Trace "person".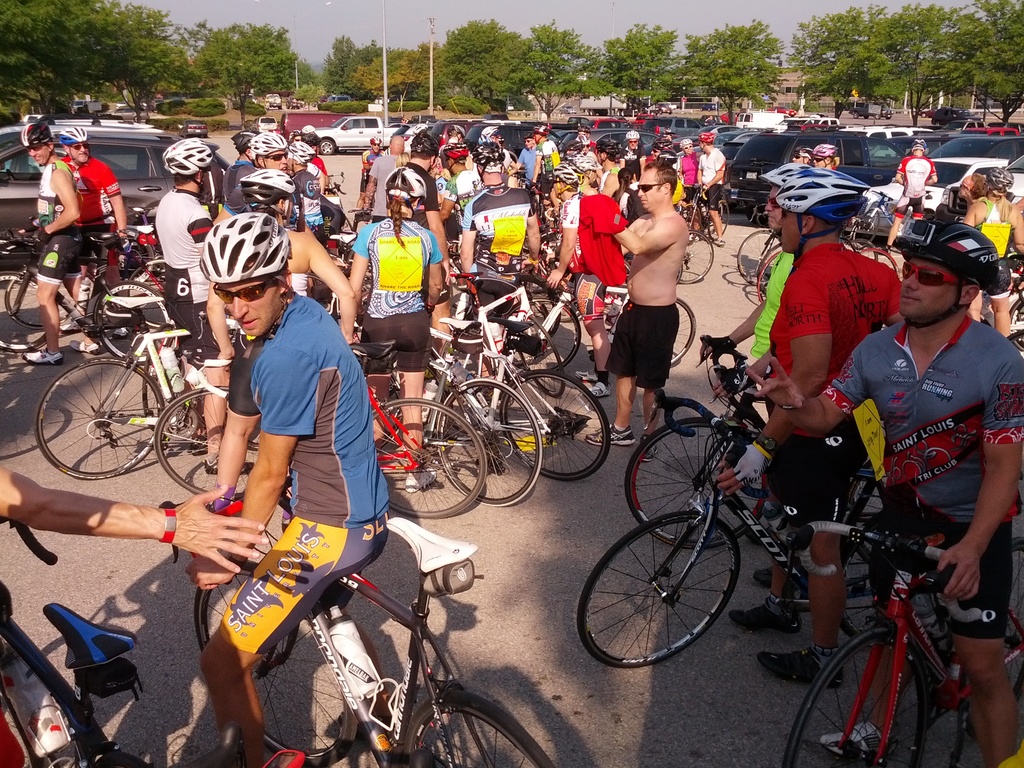
Traced to {"x1": 152, "y1": 140, "x2": 234, "y2": 474}.
